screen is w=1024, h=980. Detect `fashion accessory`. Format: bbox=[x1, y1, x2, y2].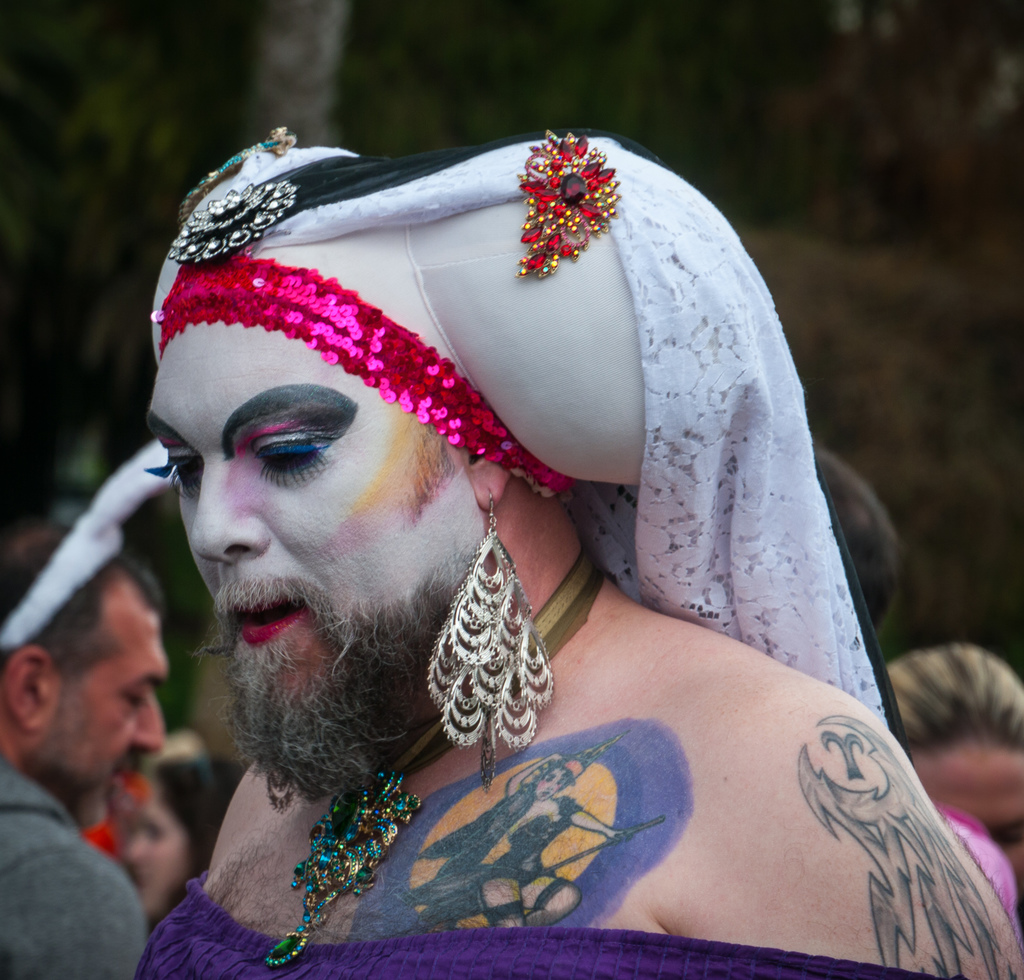
bbox=[164, 174, 299, 265].
